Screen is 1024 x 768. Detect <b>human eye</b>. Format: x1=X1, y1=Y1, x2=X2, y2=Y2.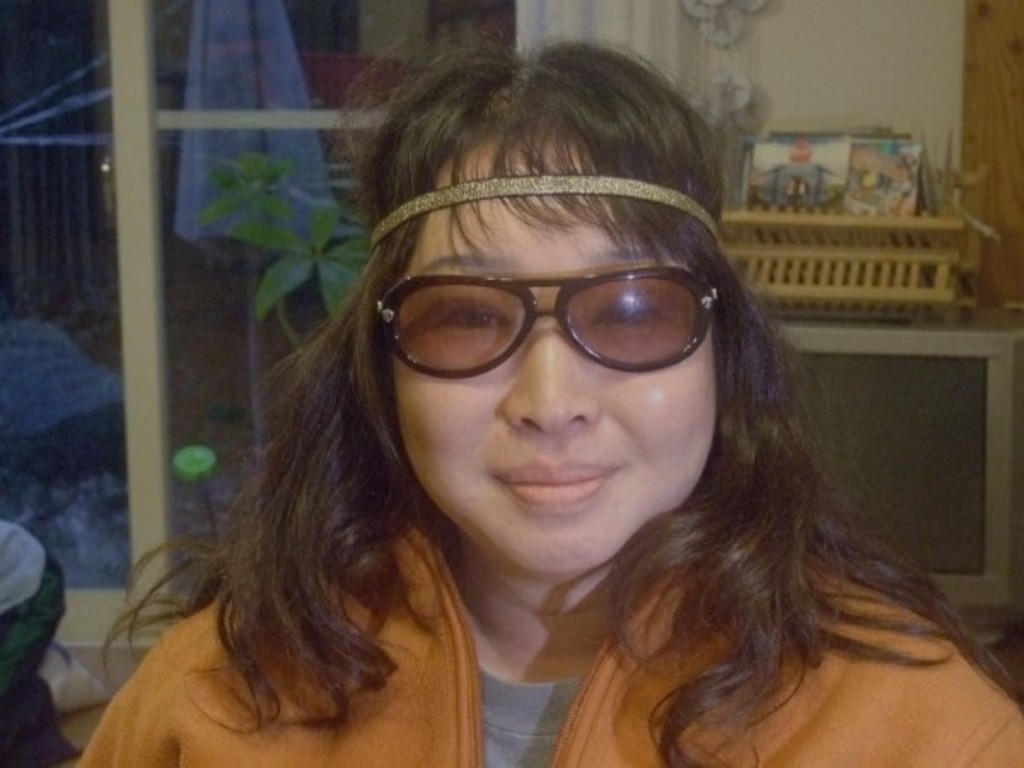
x1=423, y1=285, x2=541, y2=370.
